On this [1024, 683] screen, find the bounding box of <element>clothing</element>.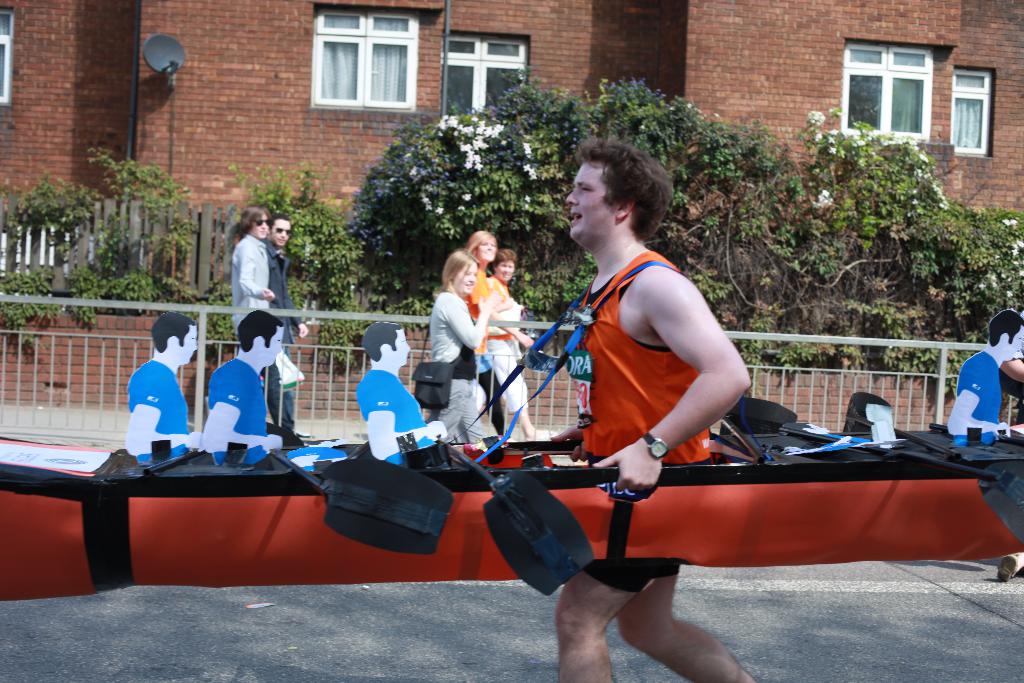
Bounding box: (94, 429, 1023, 544).
